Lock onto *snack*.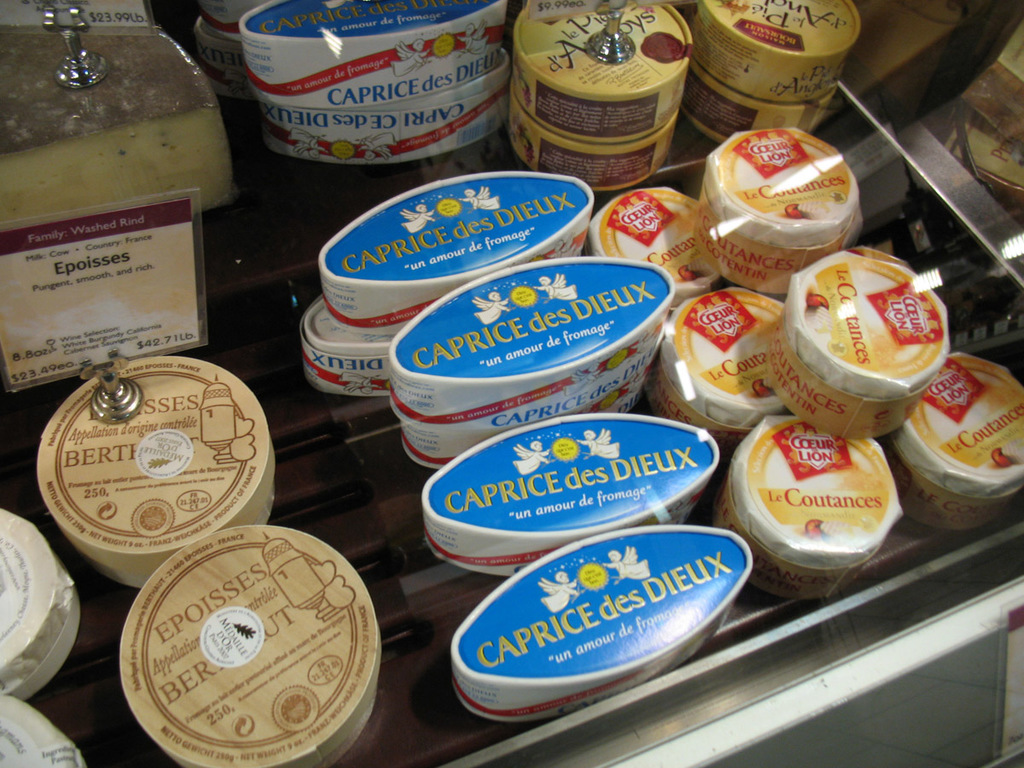
Locked: locate(596, 191, 728, 298).
